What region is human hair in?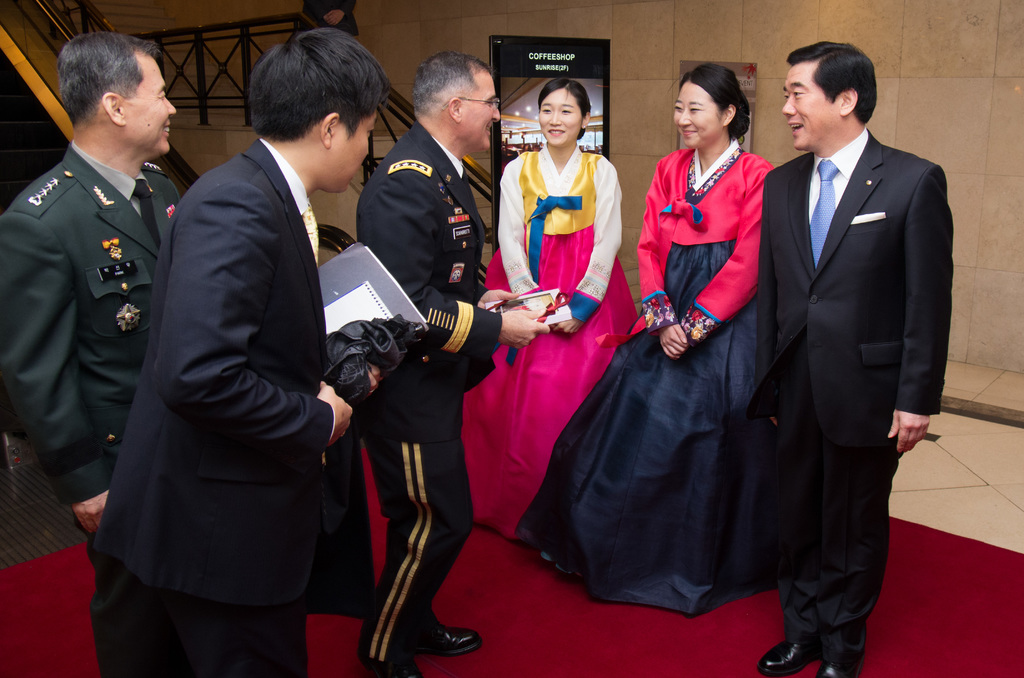
pyautogui.locateOnScreen(50, 28, 156, 147).
